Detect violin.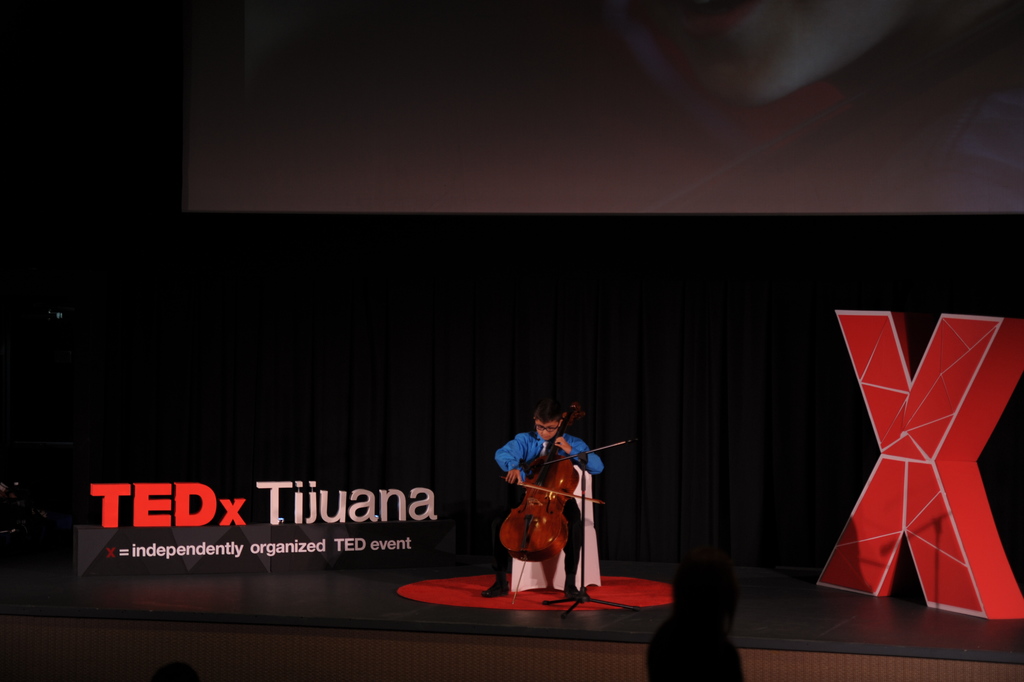
Detected at Rect(489, 437, 608, 590).
